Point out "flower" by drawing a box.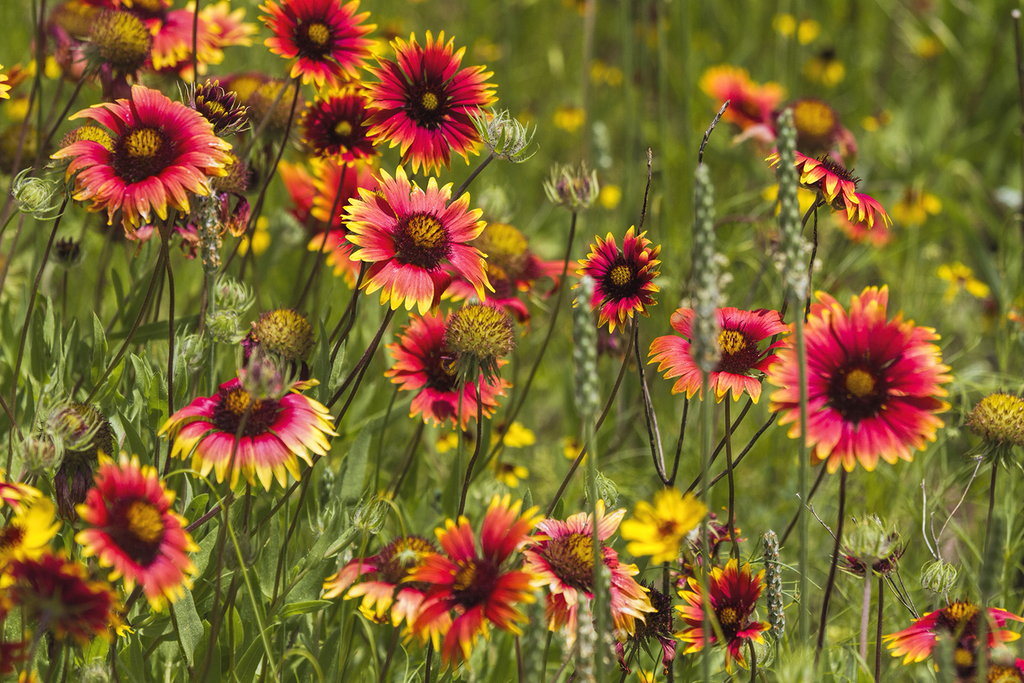
detection(298, 76, 383, 167).
